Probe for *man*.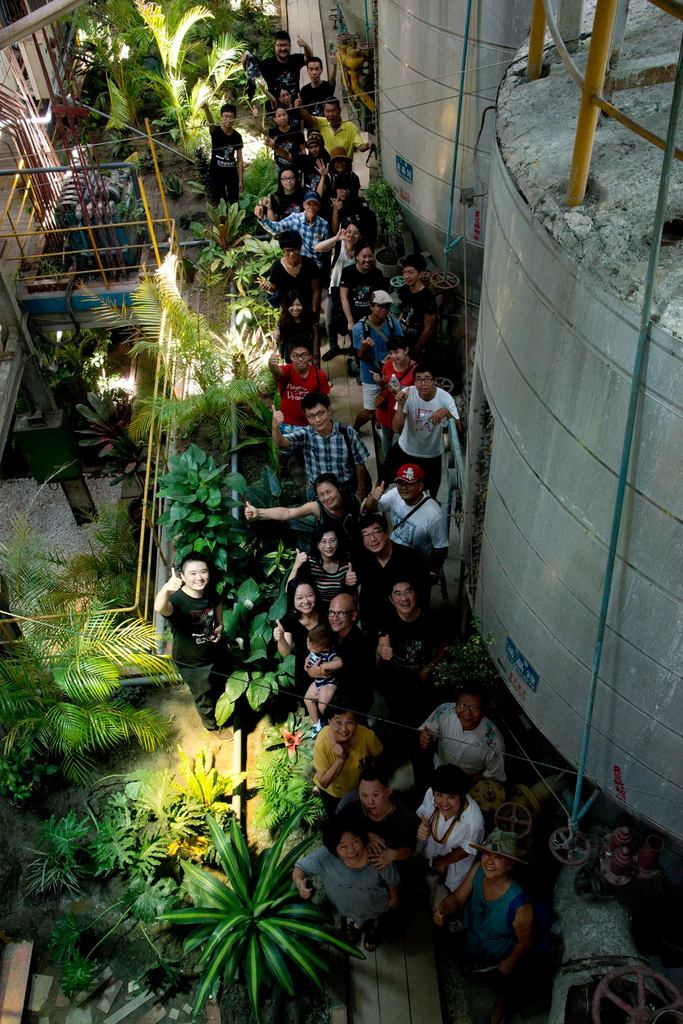
Probe result: <box>252,190,332,312</box>.
